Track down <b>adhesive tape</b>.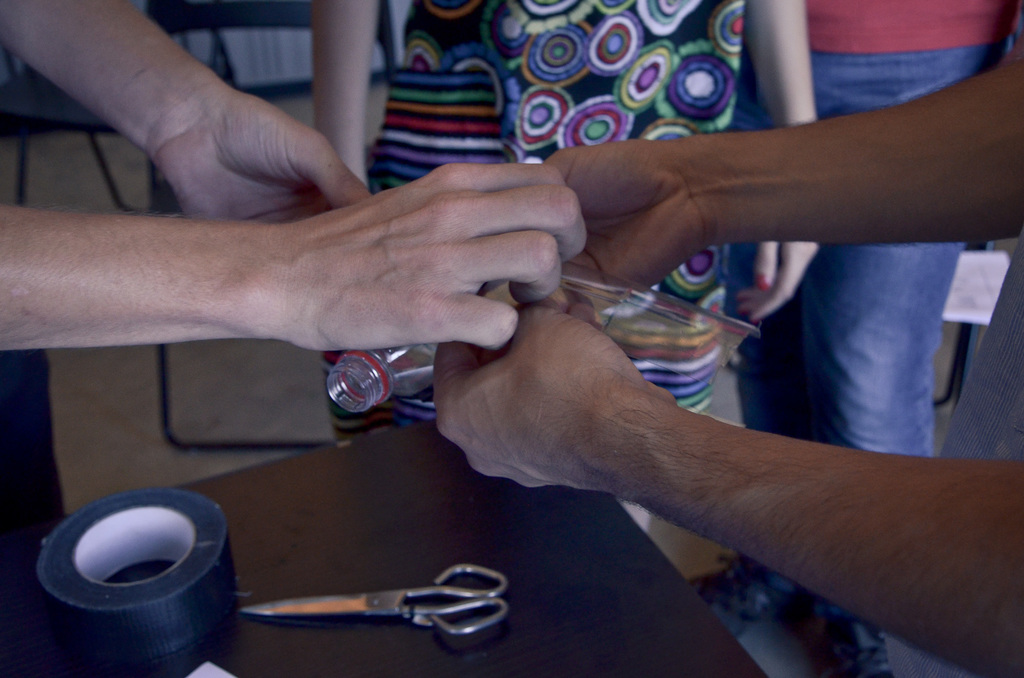
Tracked to 36:485:235:677.
